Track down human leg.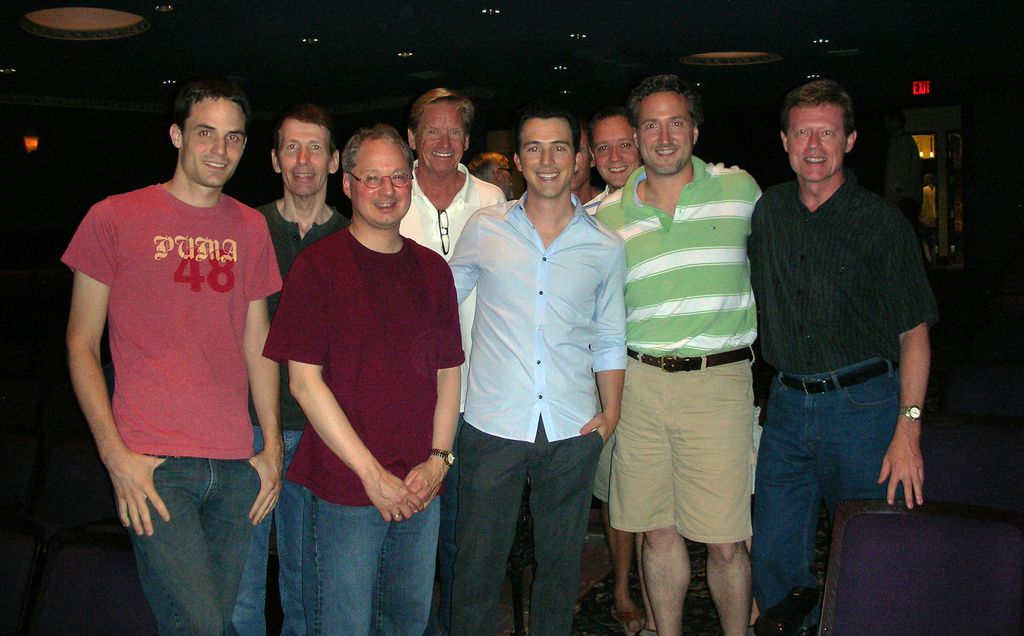
Tracked to <bbox>454, 407, 534, 635</bbox>.
